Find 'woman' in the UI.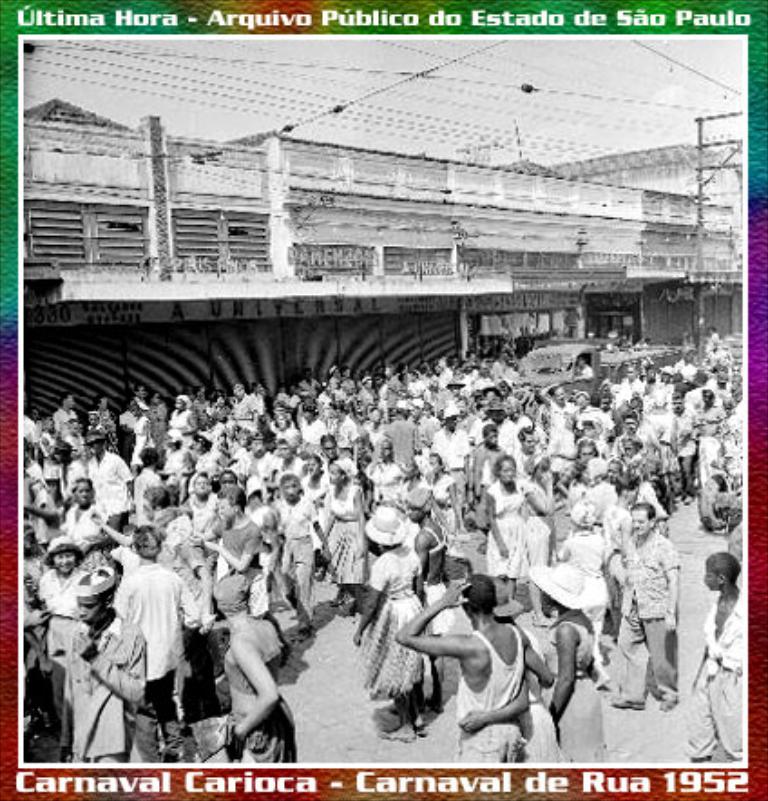
UI element at 319 460 379 613.
